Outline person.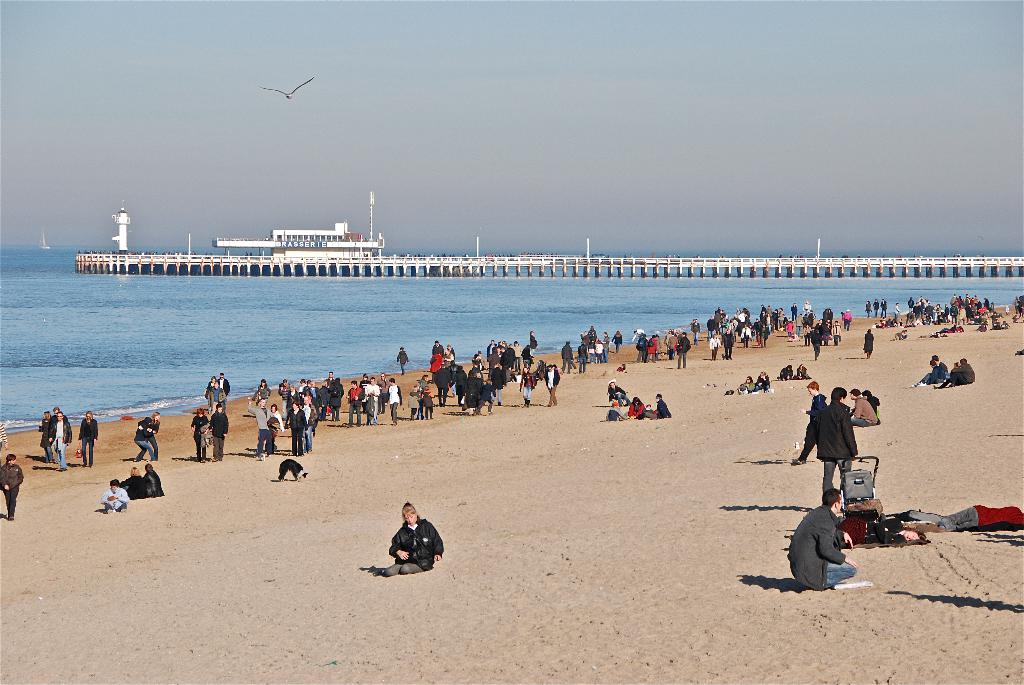
Outline: bbox(812, 382, 865, 492).
